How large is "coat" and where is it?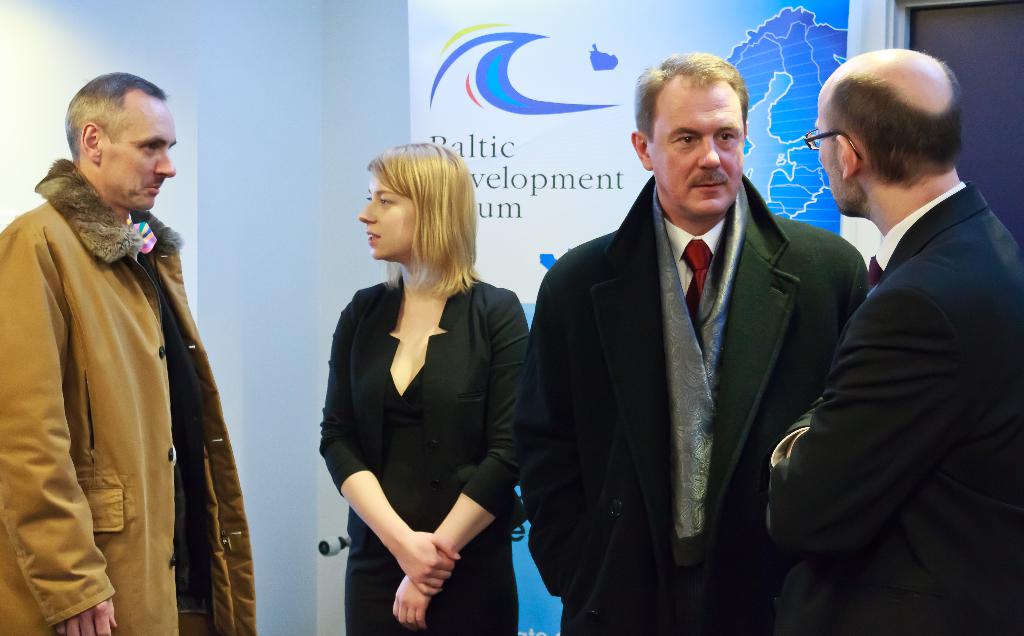
Bounding box: locate(319, 281, 526, 545).
